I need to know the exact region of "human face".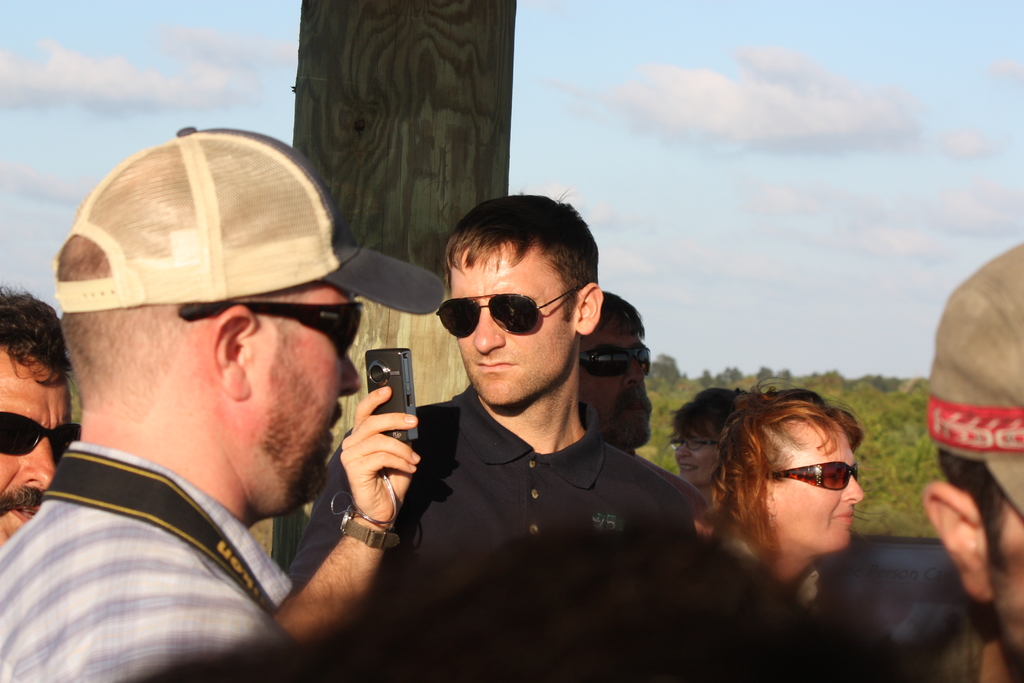
Region: {"x1": 0, "y1": 348, "x2": 67, "y2": 539}.
